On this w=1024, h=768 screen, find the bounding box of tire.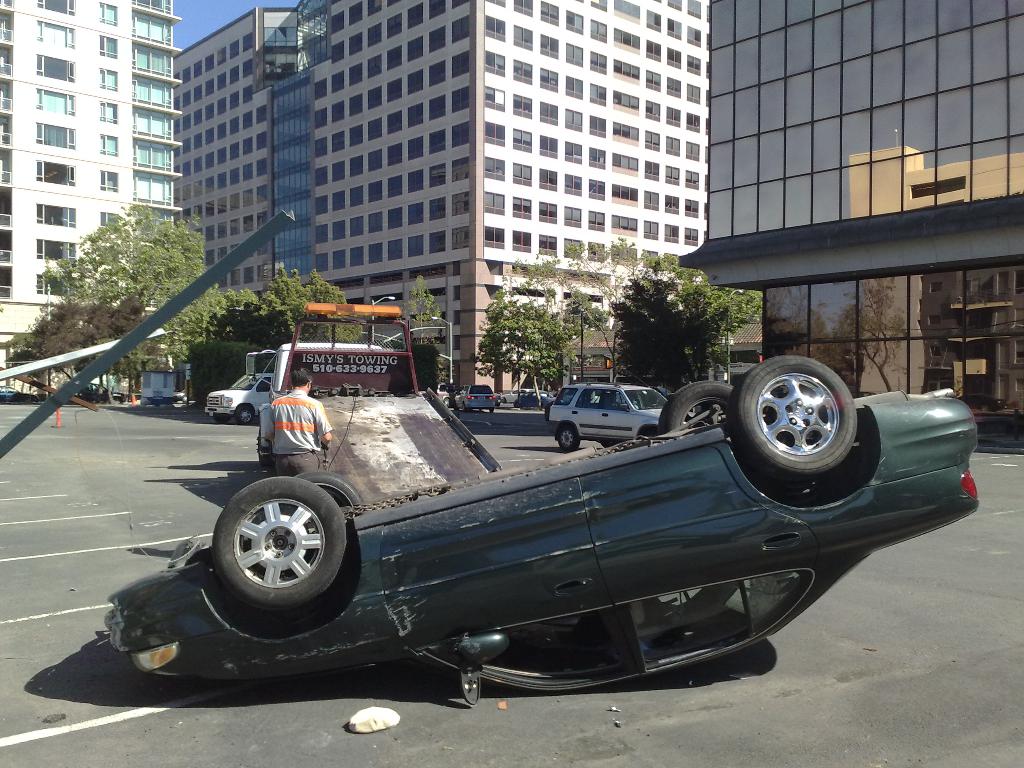
Bounding box: [463, 403, 468, 410].
